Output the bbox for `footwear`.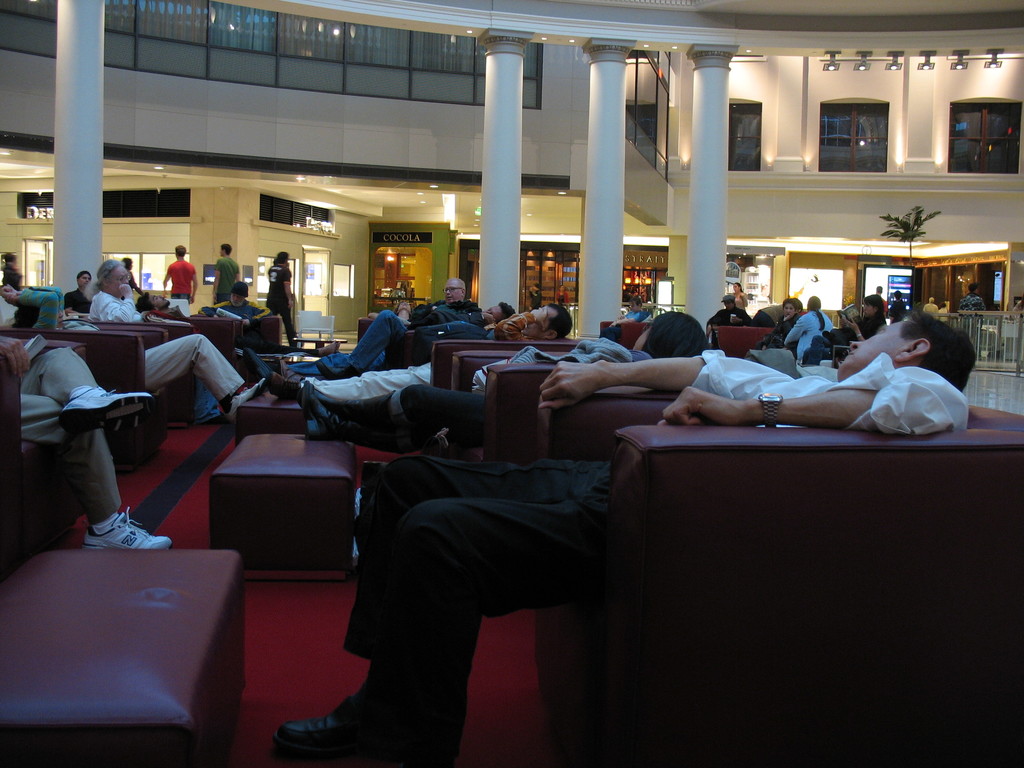
81/504/177/557.
